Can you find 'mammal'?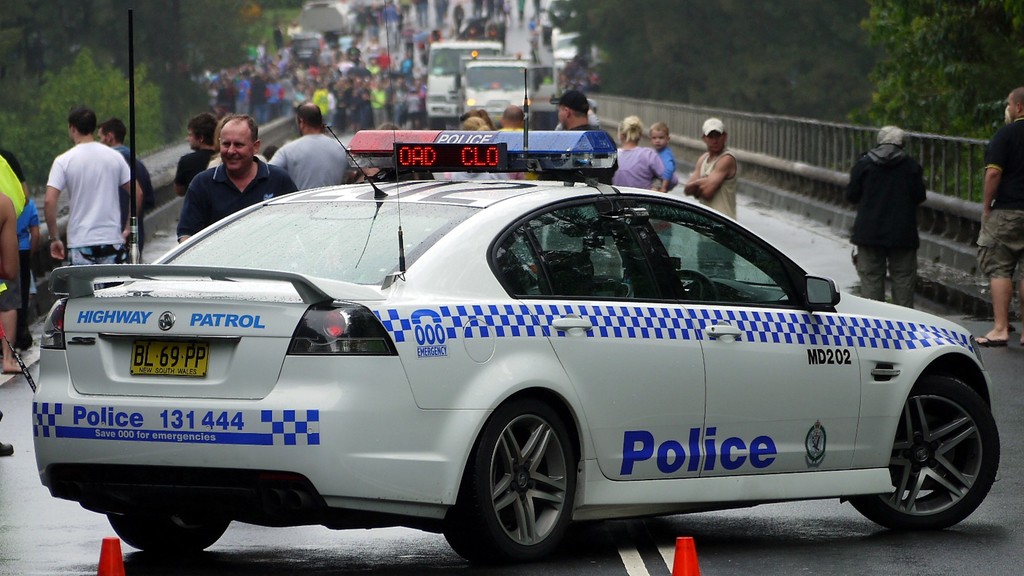
Yes, bounding box: region(847, 116, 940, 285).
